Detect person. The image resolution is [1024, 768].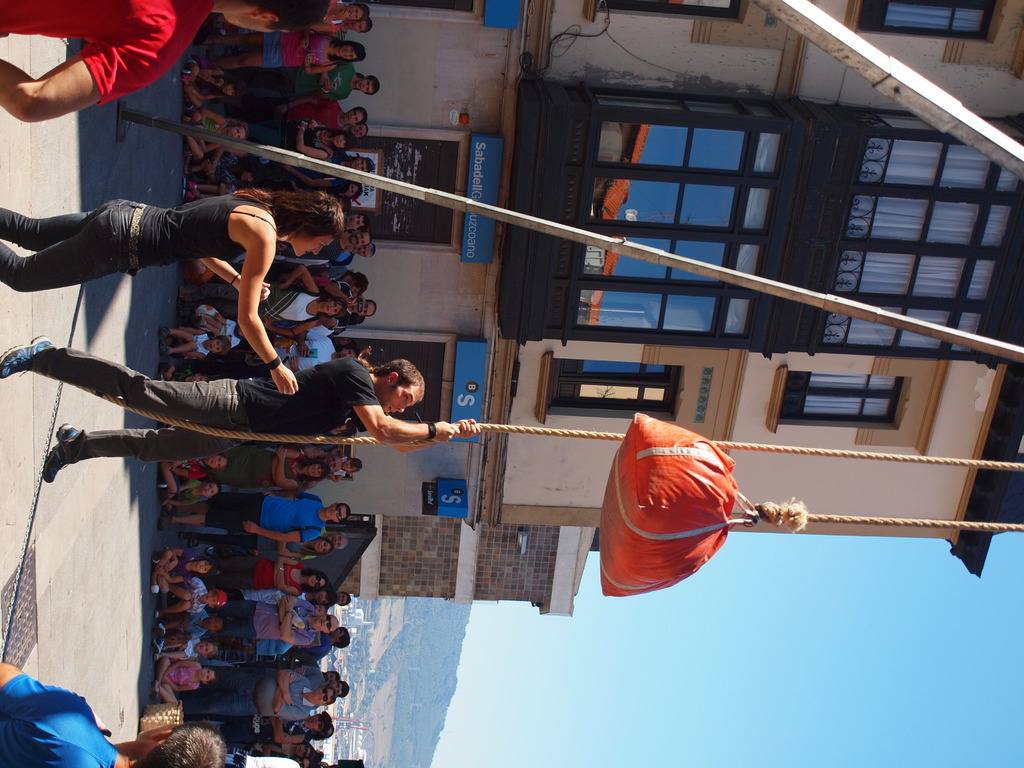
0, 0, 197, 152.
